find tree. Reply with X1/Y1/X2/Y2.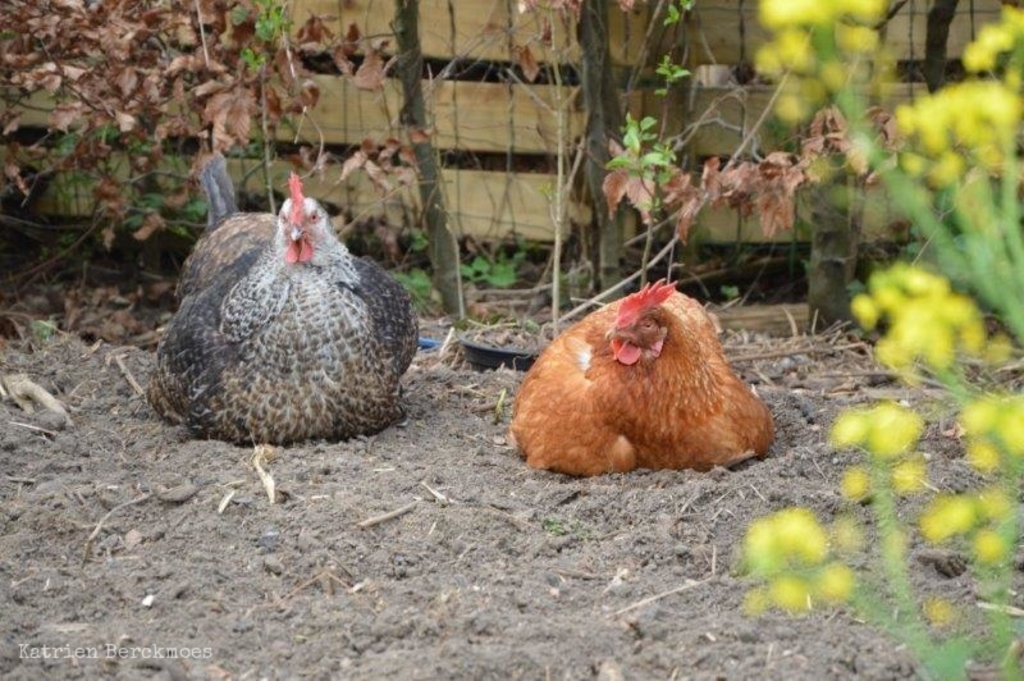
803/111/854/334.
